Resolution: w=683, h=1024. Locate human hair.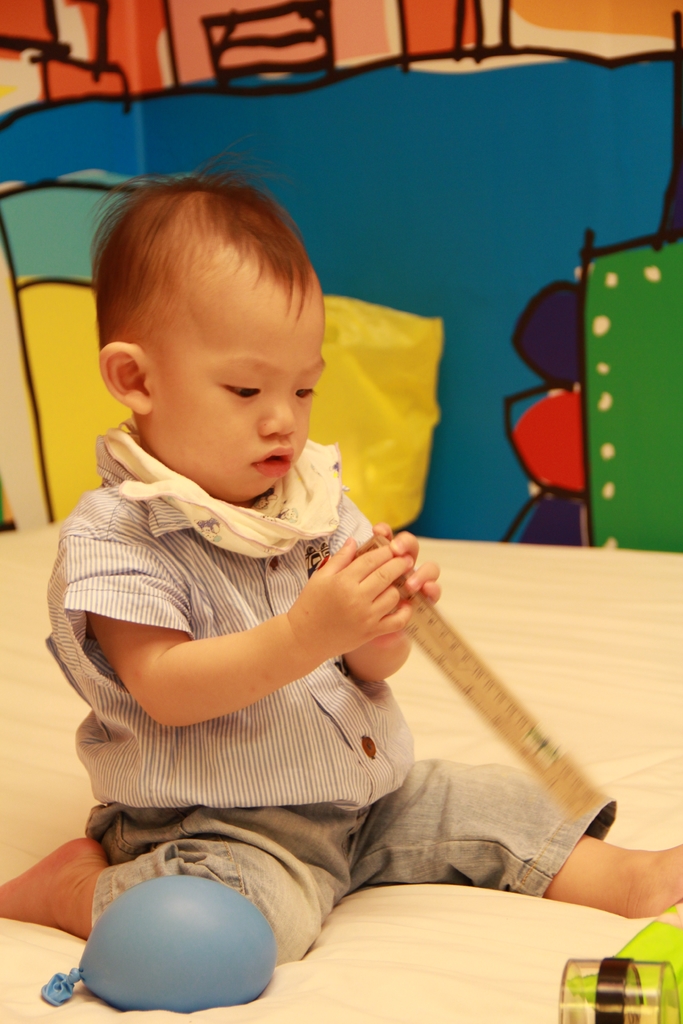
[left=86, top=188, right=306, bottom=367].
